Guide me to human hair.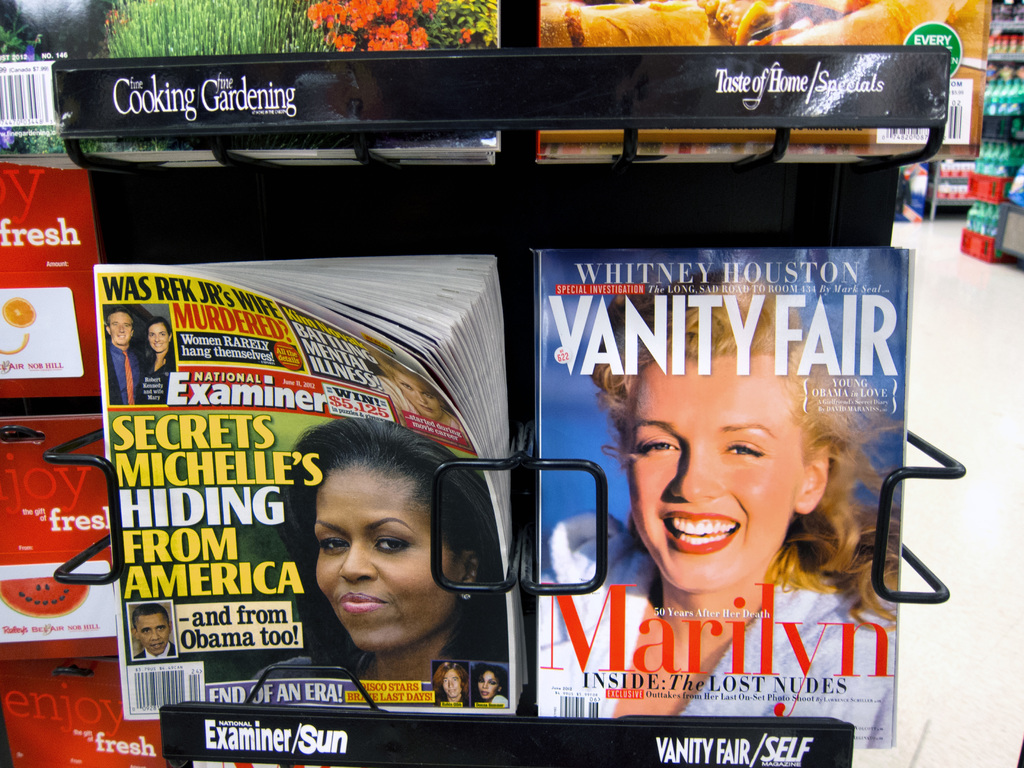
Guidance: left=290, top=422, right=464, bottom=655.
